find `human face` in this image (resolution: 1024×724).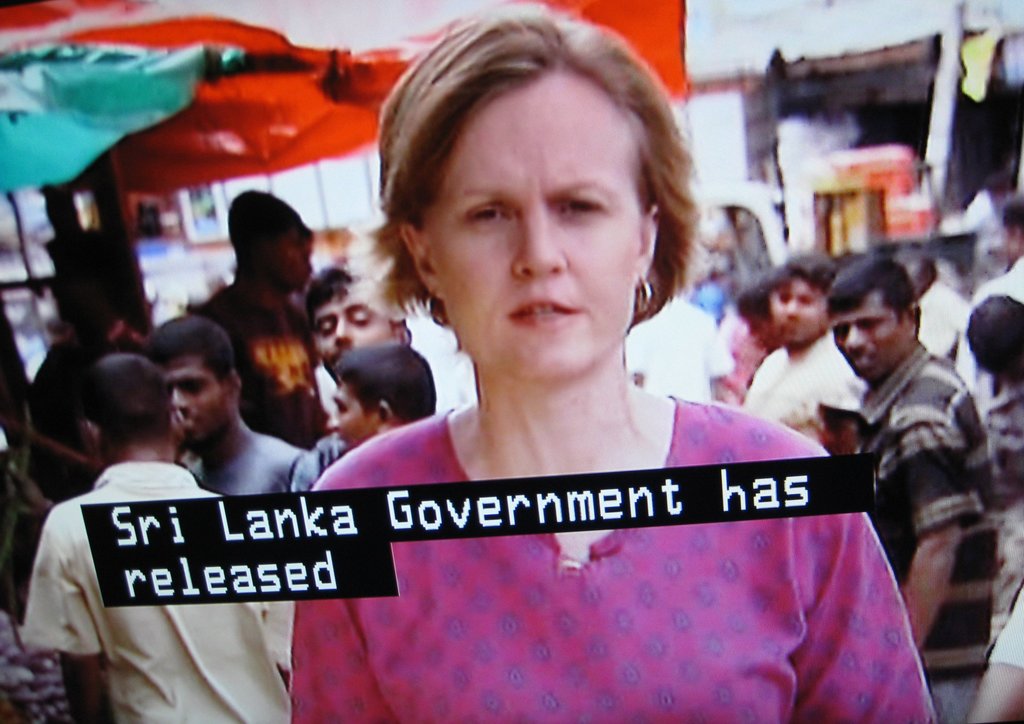
{"left": 169, "top": 366, "right": 228, "bottom": 445}.
